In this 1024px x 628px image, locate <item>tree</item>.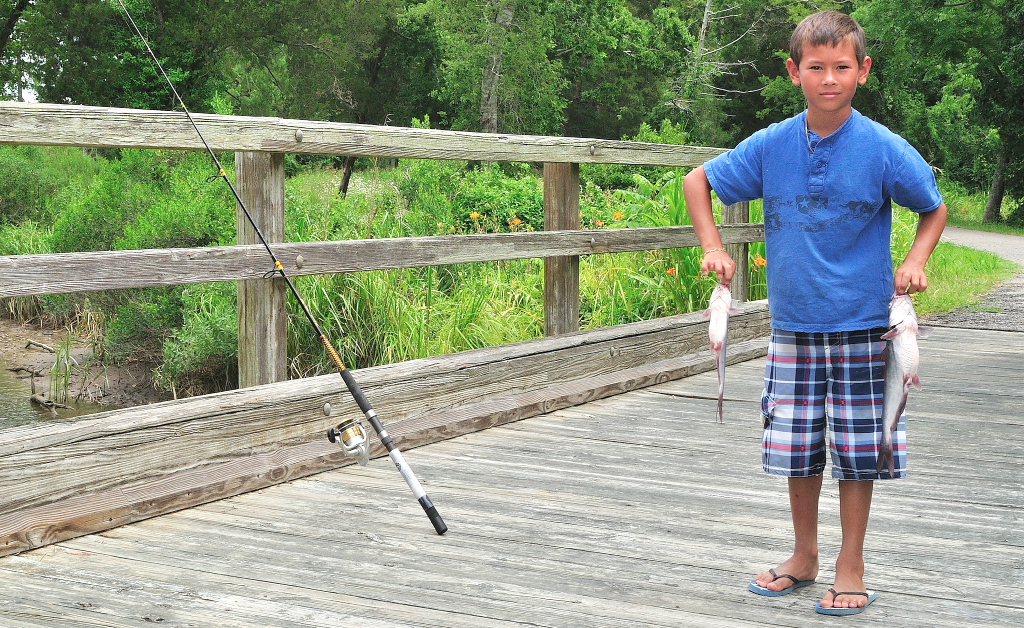
Bounding box: 630,0,766,161.
